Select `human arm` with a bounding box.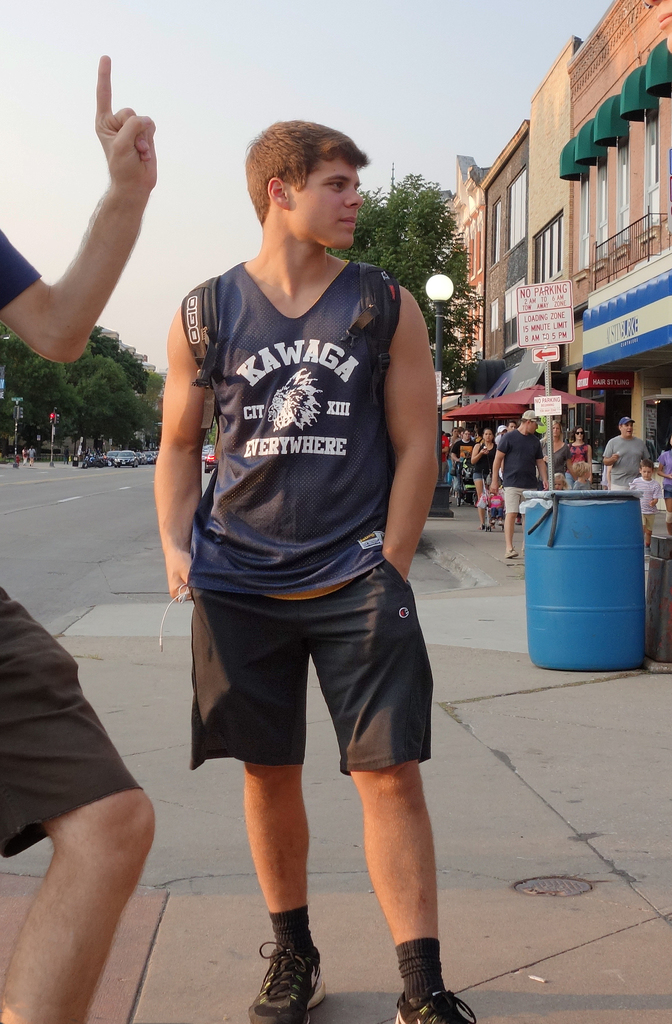
locate(588, 444, 596, 484).
